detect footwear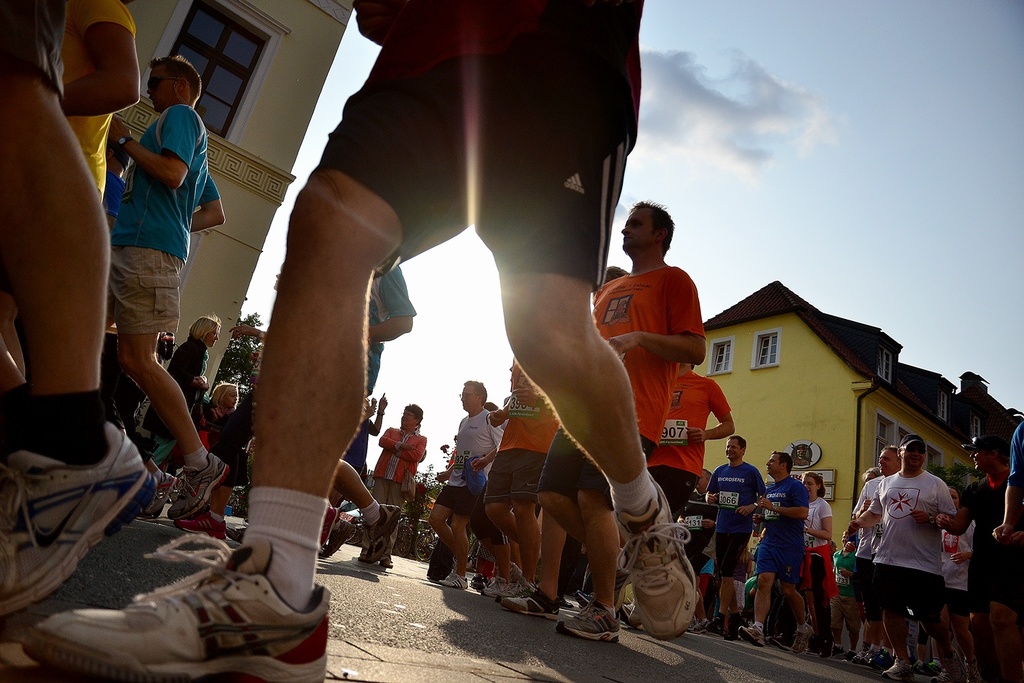
610 477 697 639
